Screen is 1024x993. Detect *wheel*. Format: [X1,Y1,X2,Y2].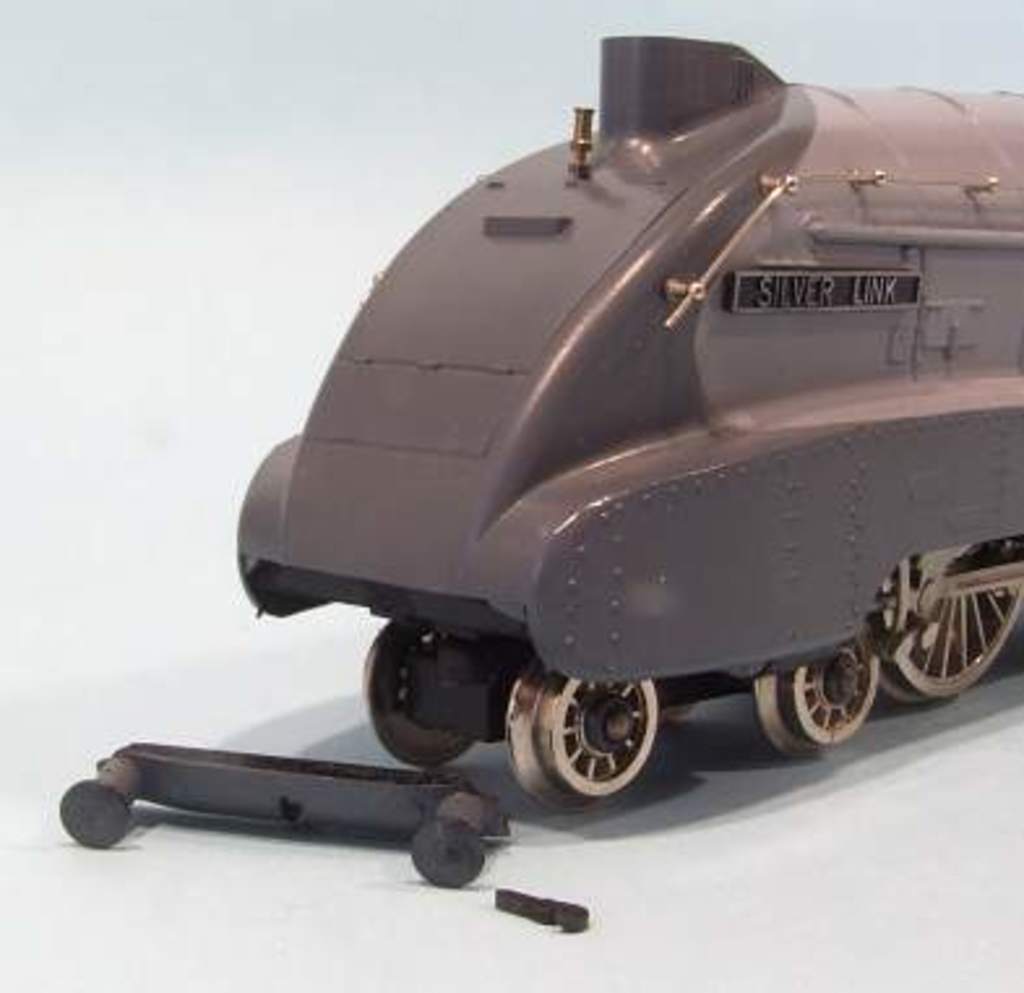
[862,537,1021,701].
